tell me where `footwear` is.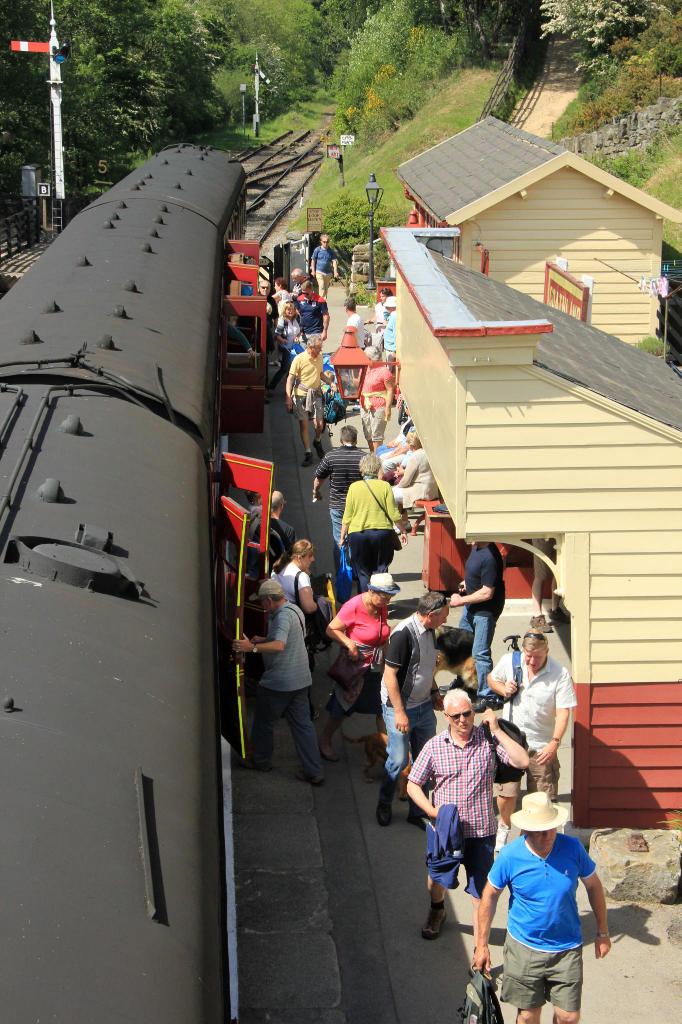
`footwear` is at detection(528, 616, 556, 632).
